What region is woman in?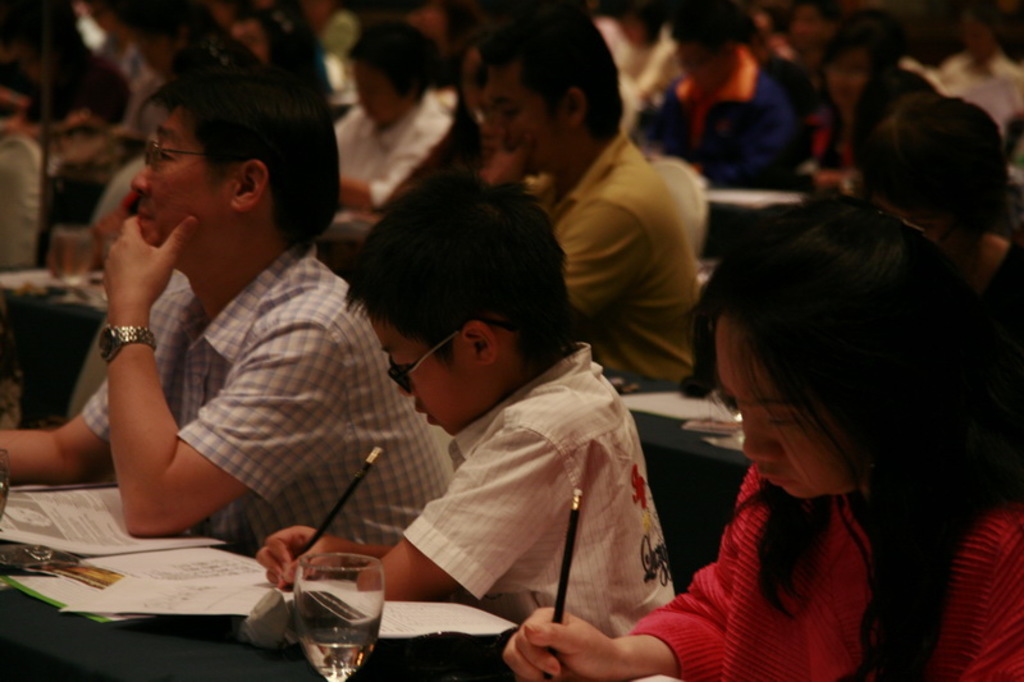
l=224, t=0, r=342, b=102.
